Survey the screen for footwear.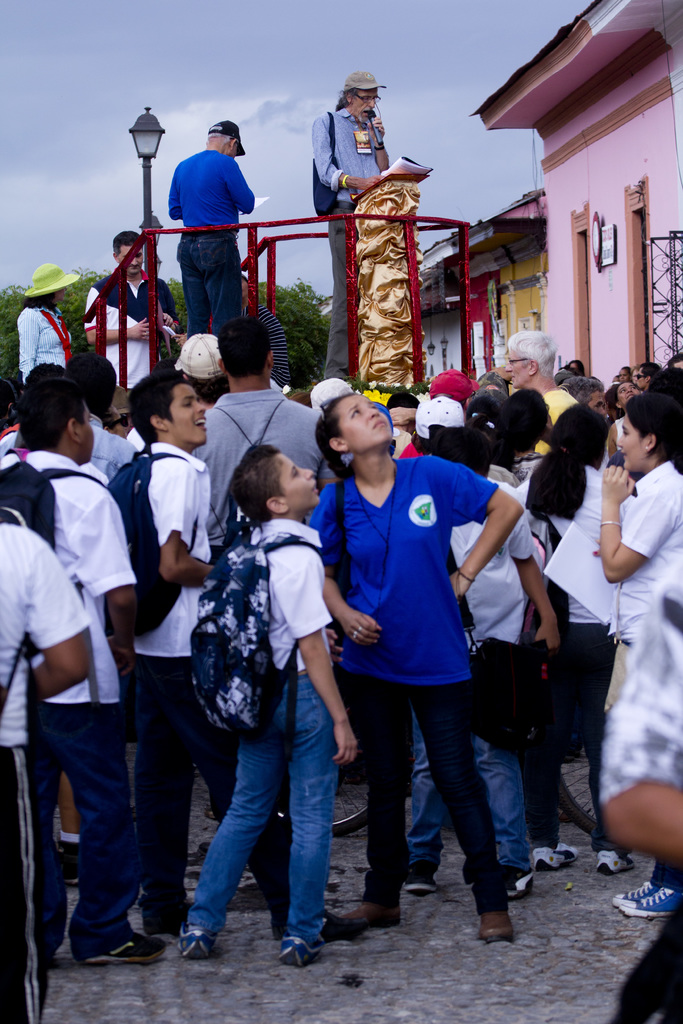
Survey found: x1=343, y1=899, x2=402, y2=930.
